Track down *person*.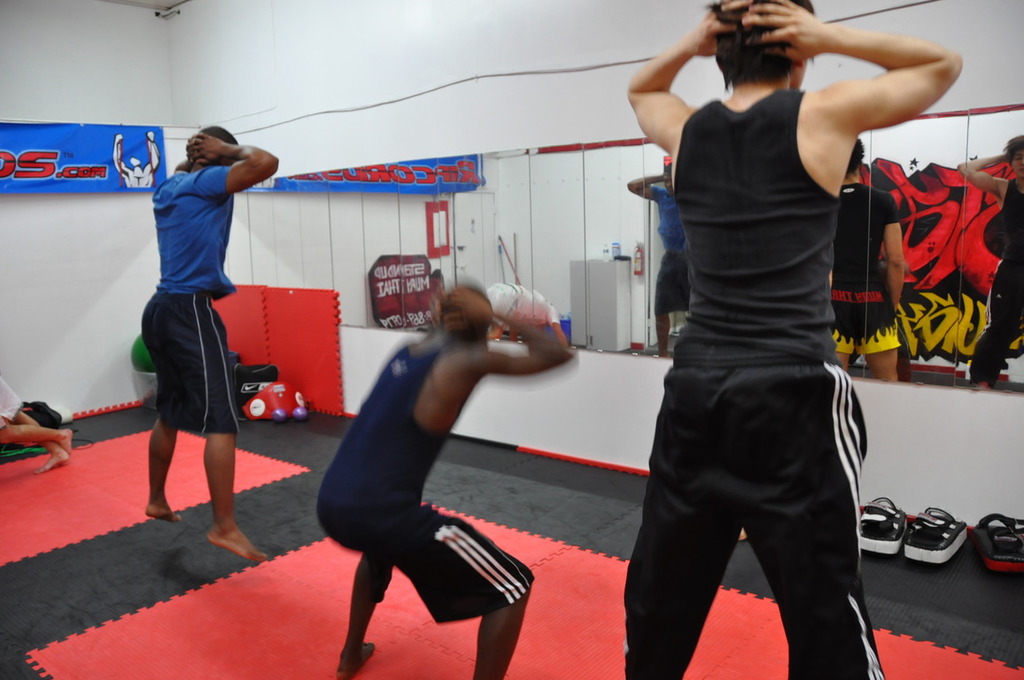
Tracked to {"left": 310, "top": 279, "right": 573, "bottom": 679}.
